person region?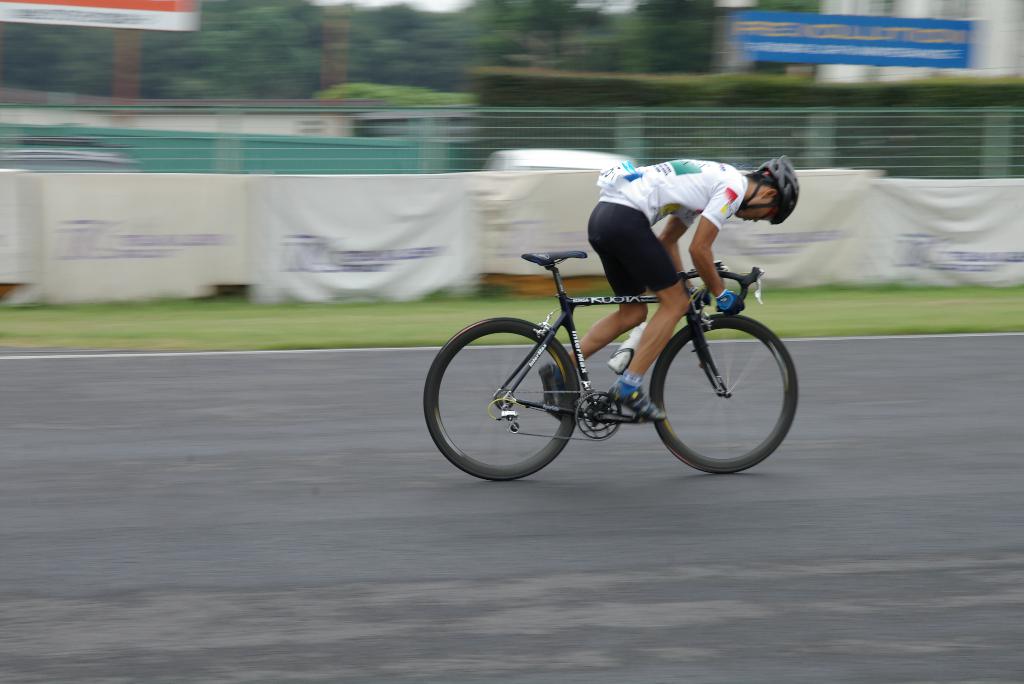
region(554, 147, 798, 428)
